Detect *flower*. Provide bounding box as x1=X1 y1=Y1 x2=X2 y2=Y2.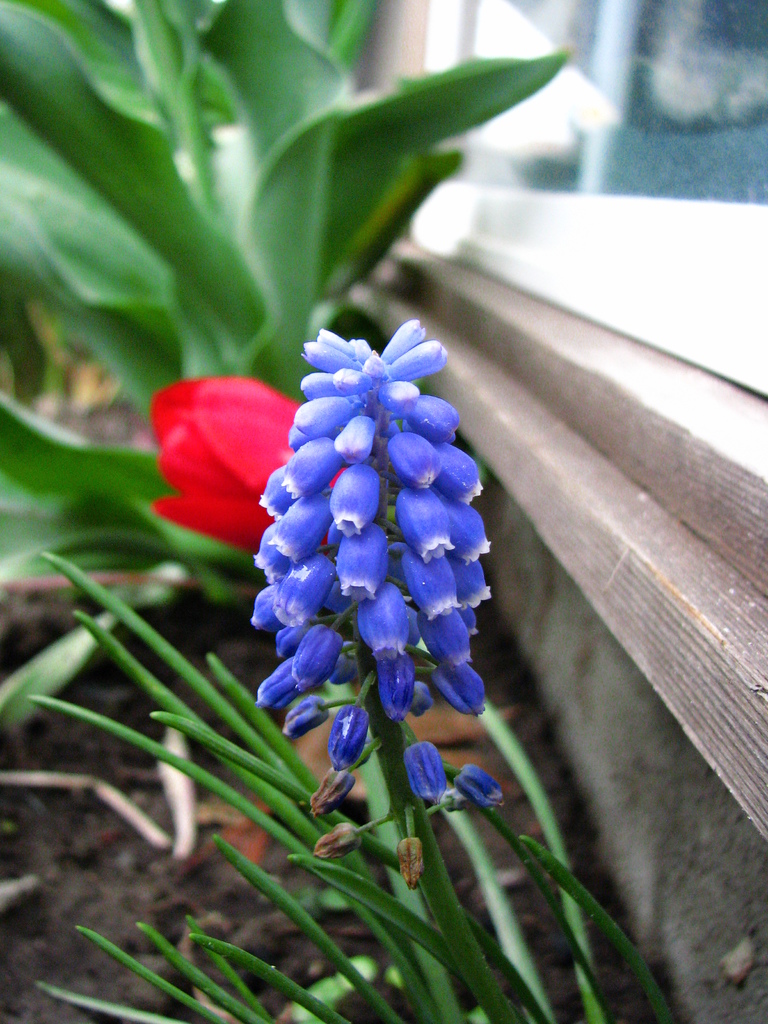
x1=250 y1=344 x2=481 y2=767.
